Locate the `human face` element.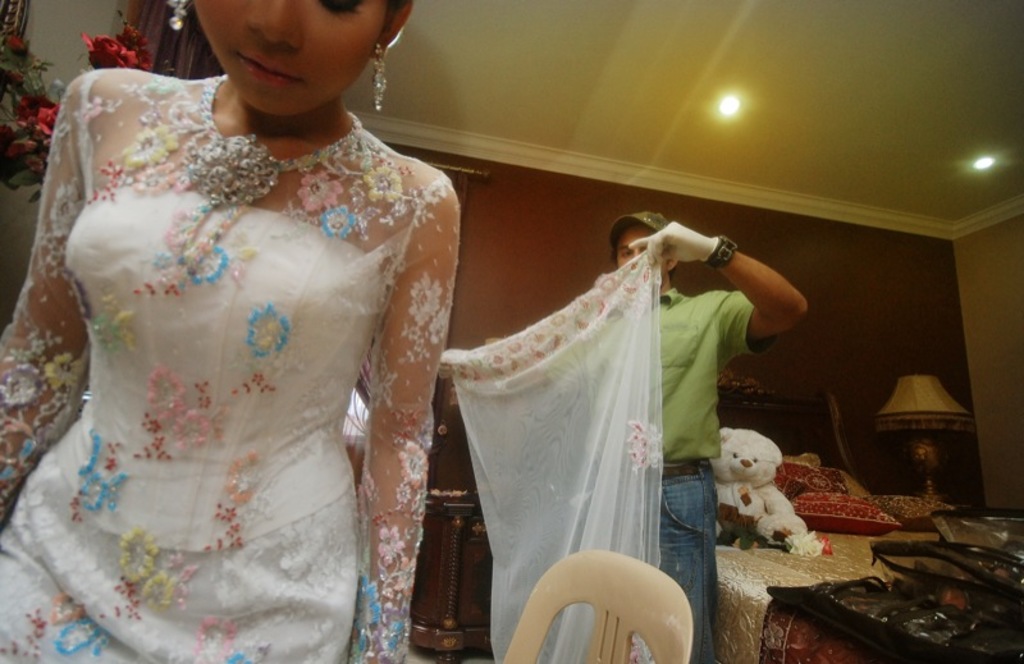
Element bbox: left=616, top=225, right=667, bottom=280.
